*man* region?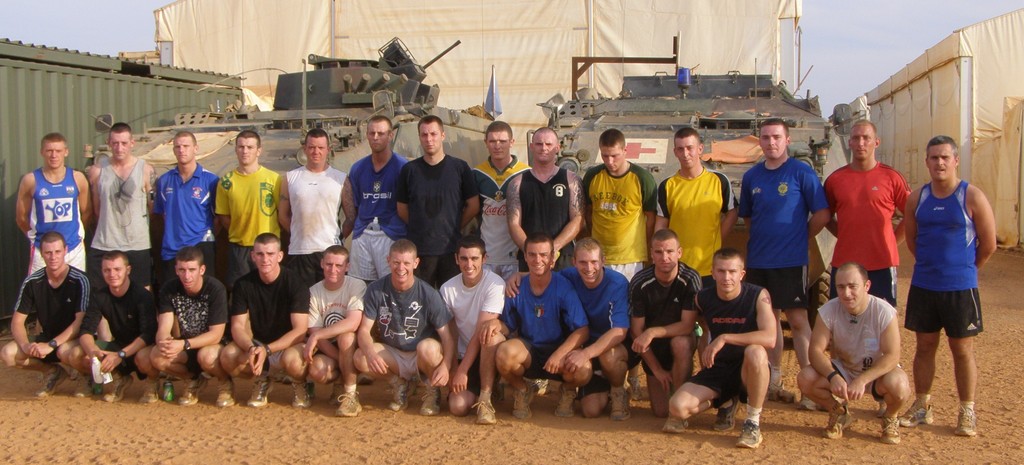
x1=576 y1=131 x2=658 y2=395
